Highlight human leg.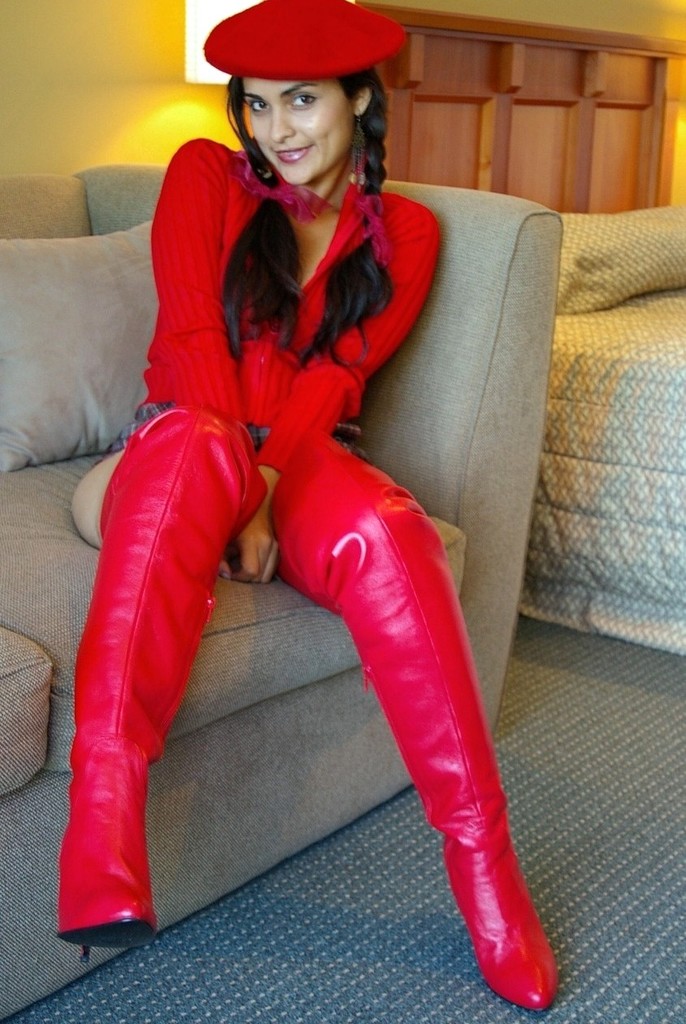
Highlighted region: locate(57, 407, 268, 962).
